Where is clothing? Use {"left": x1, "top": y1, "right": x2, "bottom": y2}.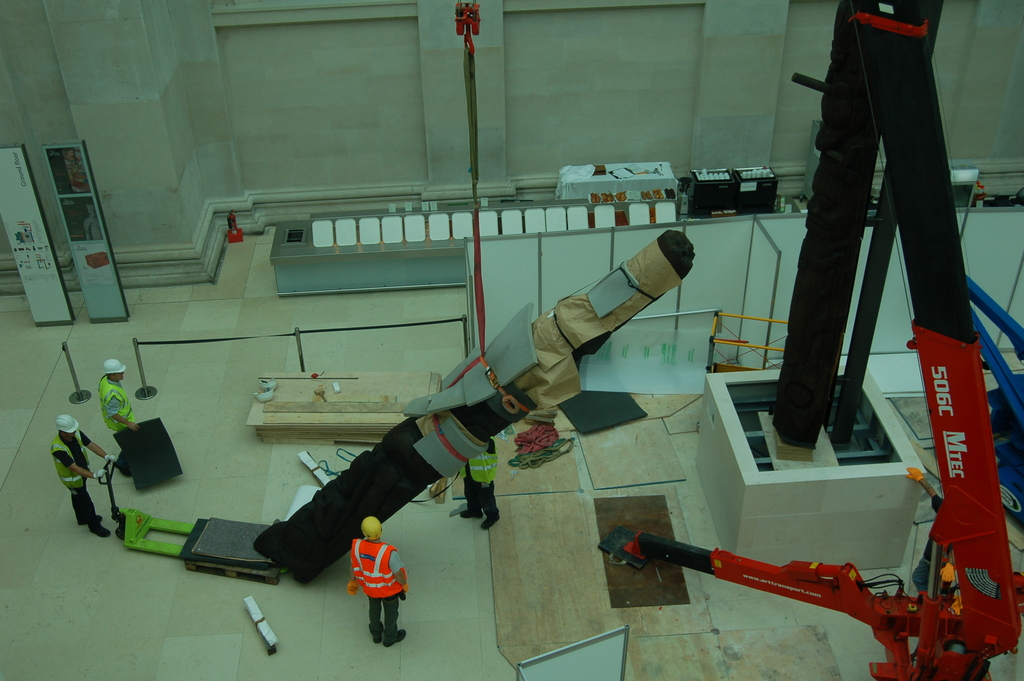
{"left": 56, "top": 445, "right": 99, "bottom": 530}.
